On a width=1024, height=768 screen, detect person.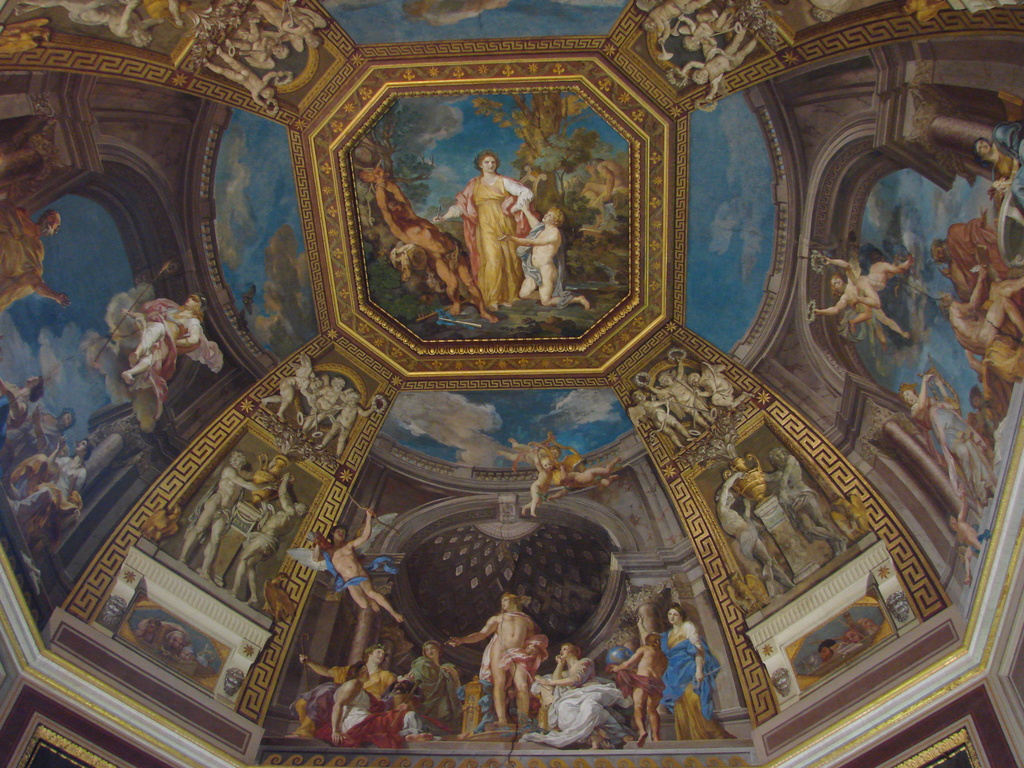
x1=637 y1=352 x2=718 y2=436.
